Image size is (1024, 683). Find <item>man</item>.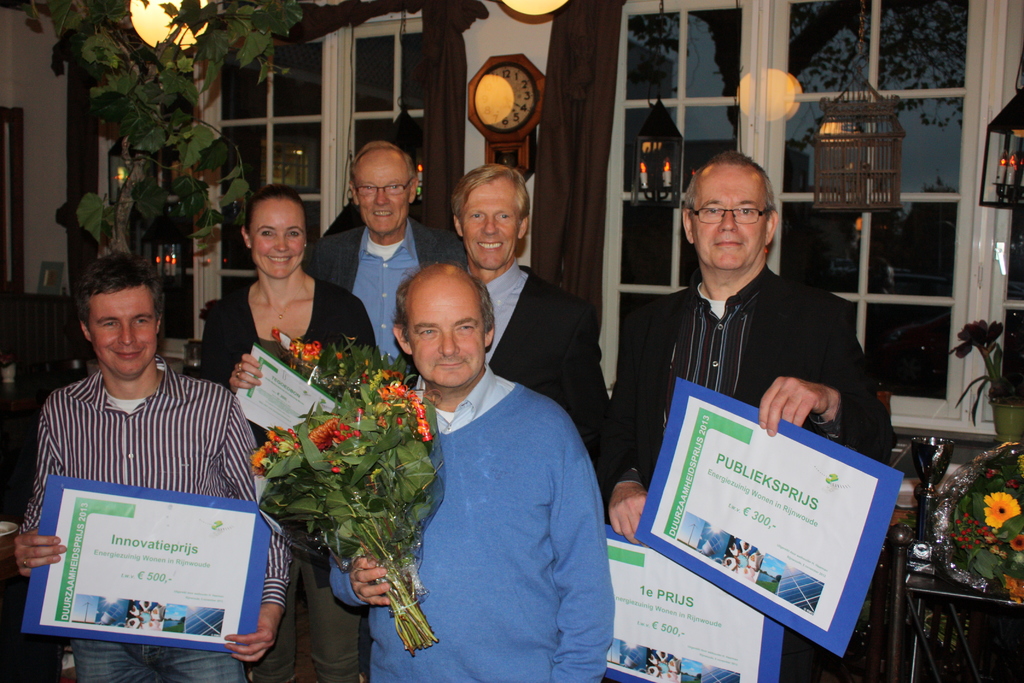
pyautogui.locateOnScreen(326, 256, 618, 682).
